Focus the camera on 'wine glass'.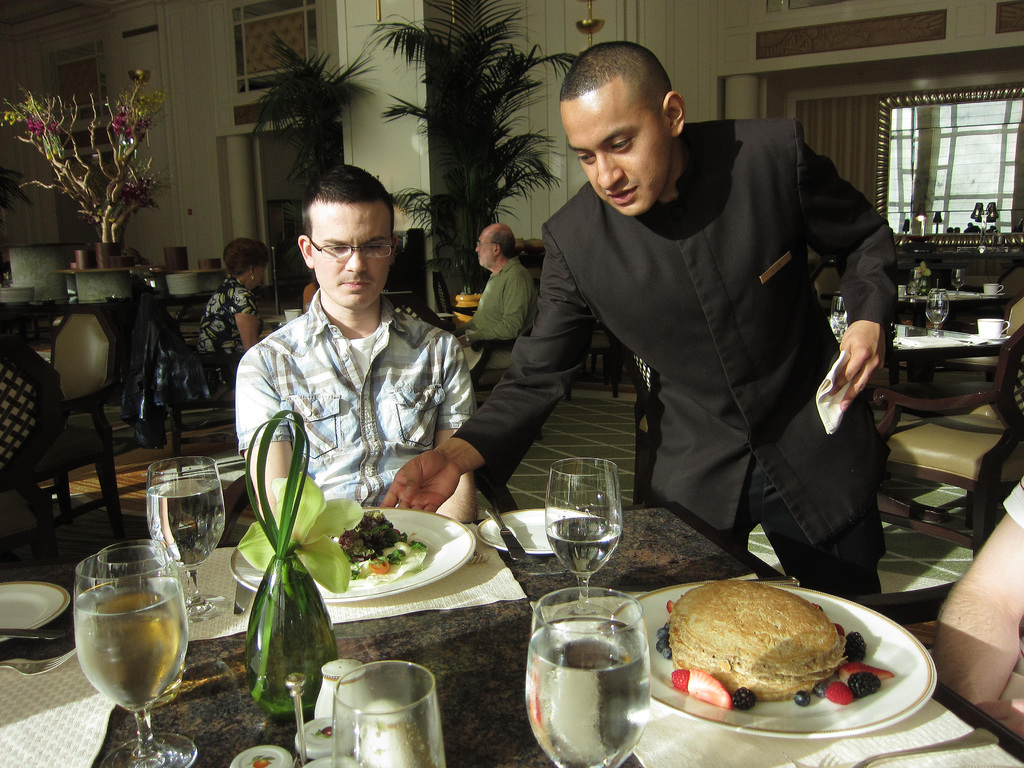
Focus region: select_region(332, 662, 446, 767).
